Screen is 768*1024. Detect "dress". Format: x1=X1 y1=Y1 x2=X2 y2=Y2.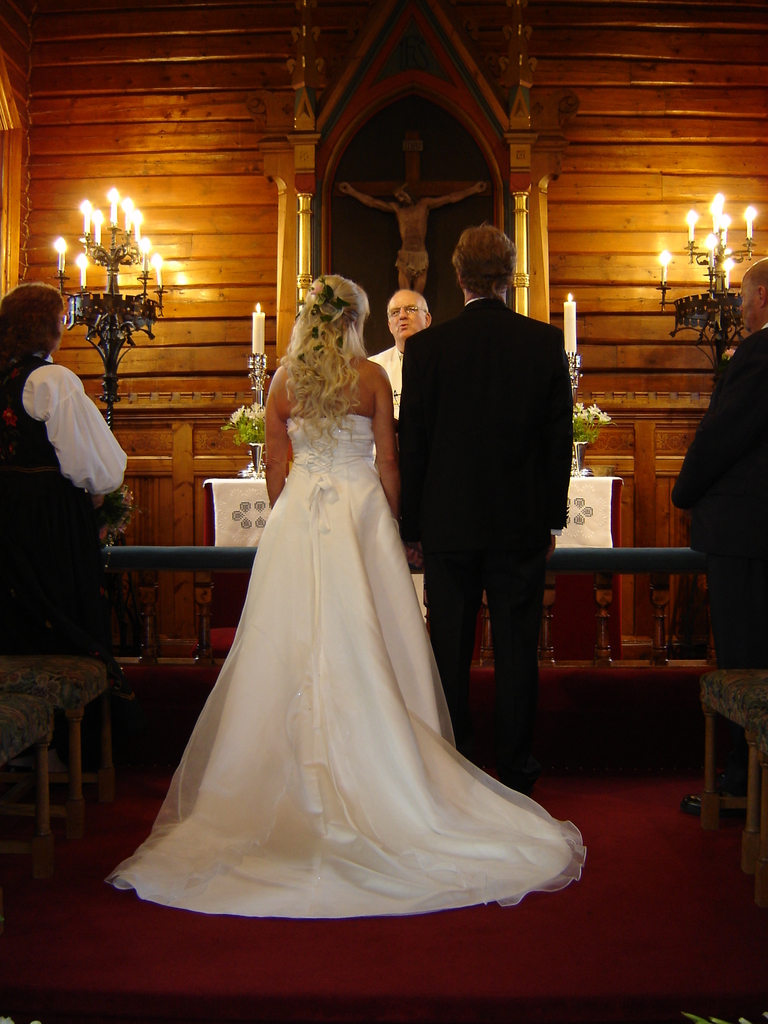
x1=100 y1=415 x2=586 y2=920.
